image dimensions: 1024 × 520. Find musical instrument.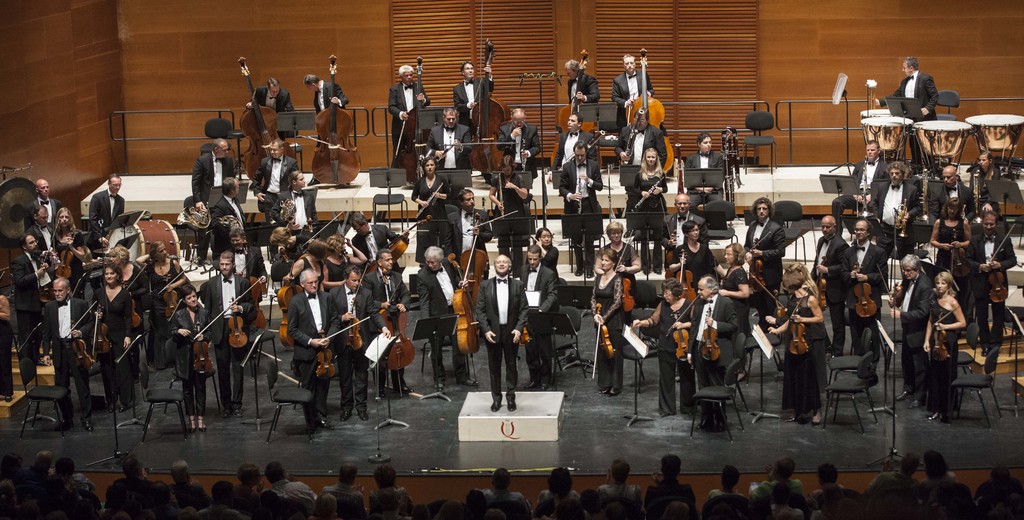
select_region(548, 47, 601, 183).
